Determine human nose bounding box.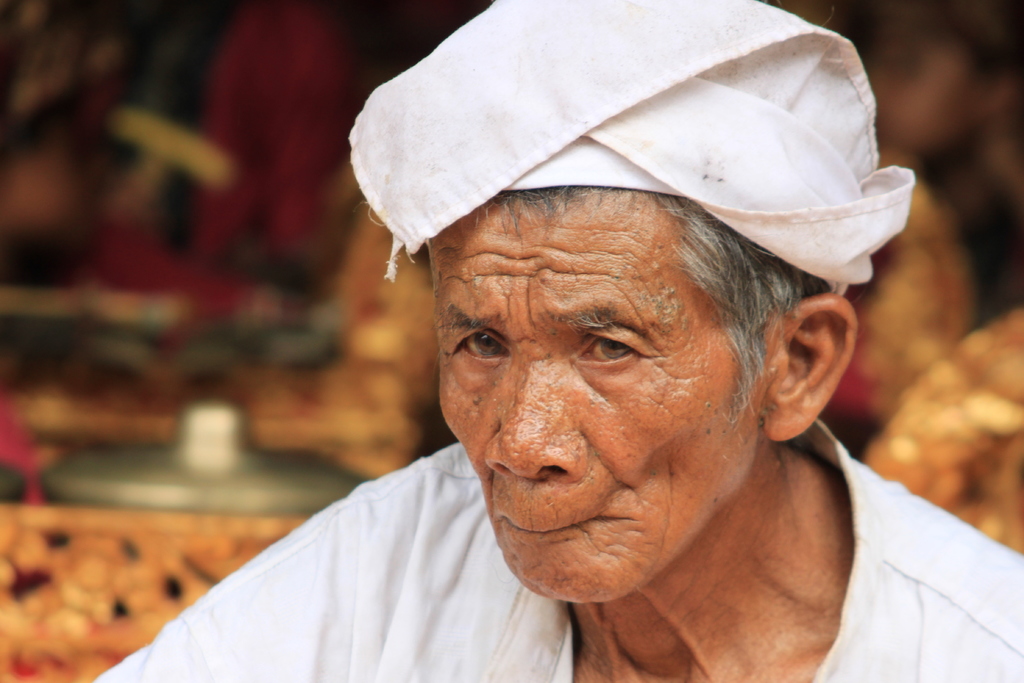
Determined: x1=481 y1=354 x2=590 y2=478.
